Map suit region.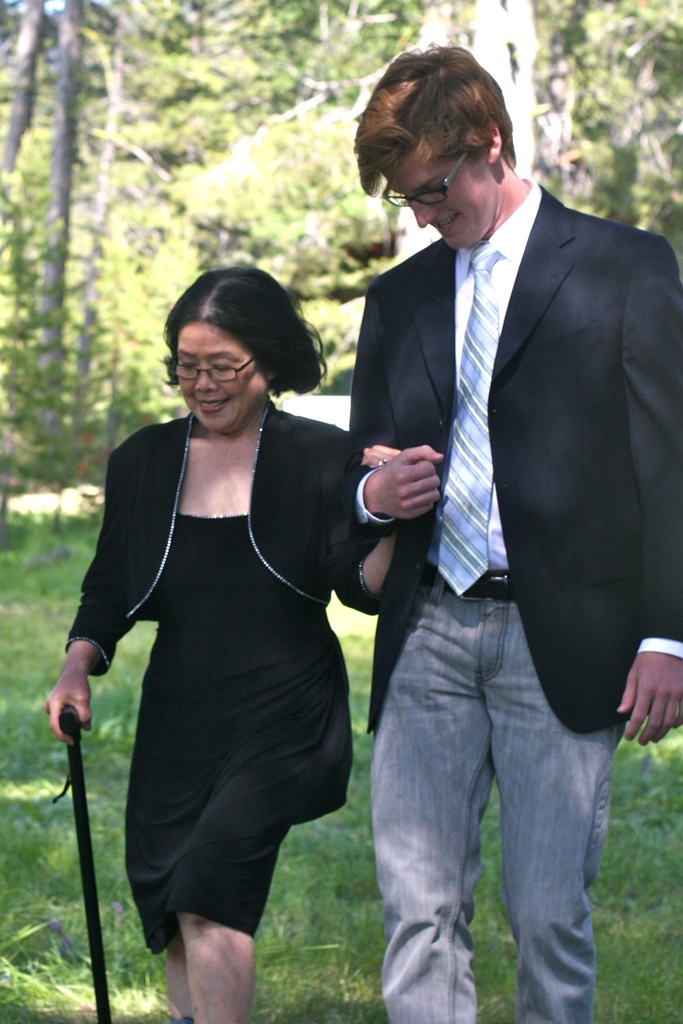
Mapped to detection(345, 171, 679, 1023).
